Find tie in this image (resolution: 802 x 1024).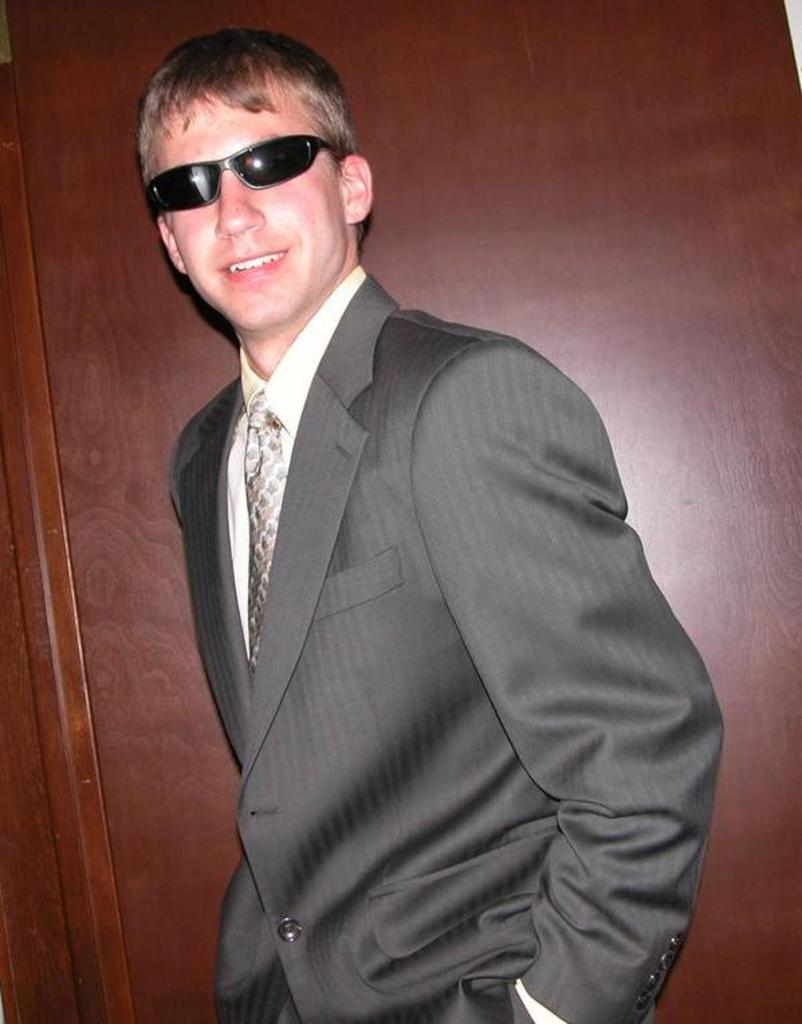
left=243, top=385, right=284, bottom=669.
